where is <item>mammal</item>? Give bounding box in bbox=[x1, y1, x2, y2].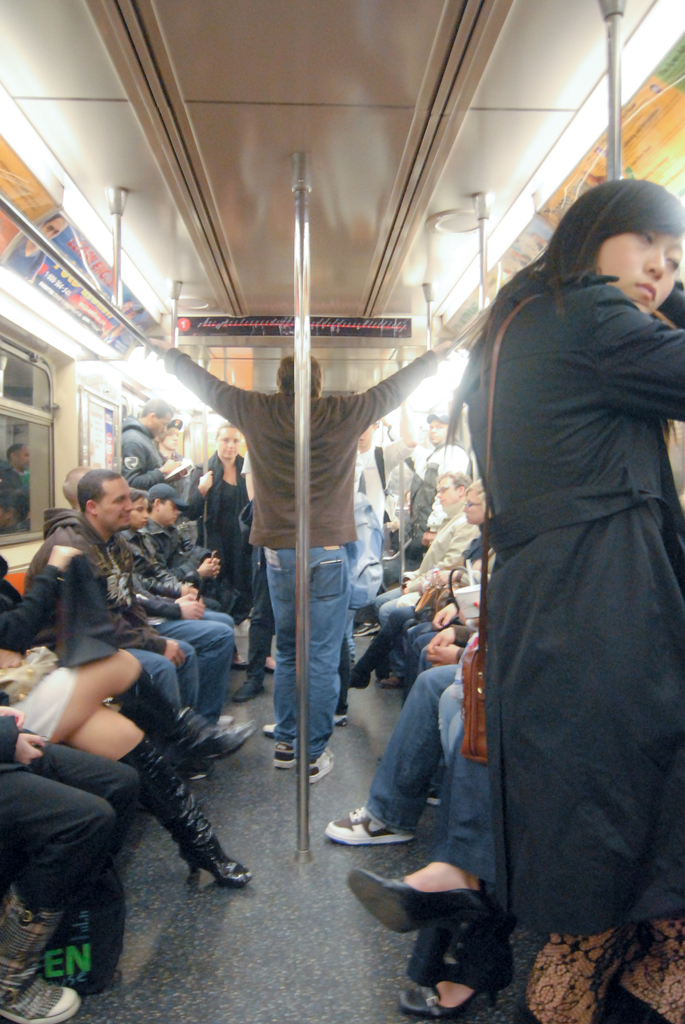
bbox=[421, 180, 669, 934].
